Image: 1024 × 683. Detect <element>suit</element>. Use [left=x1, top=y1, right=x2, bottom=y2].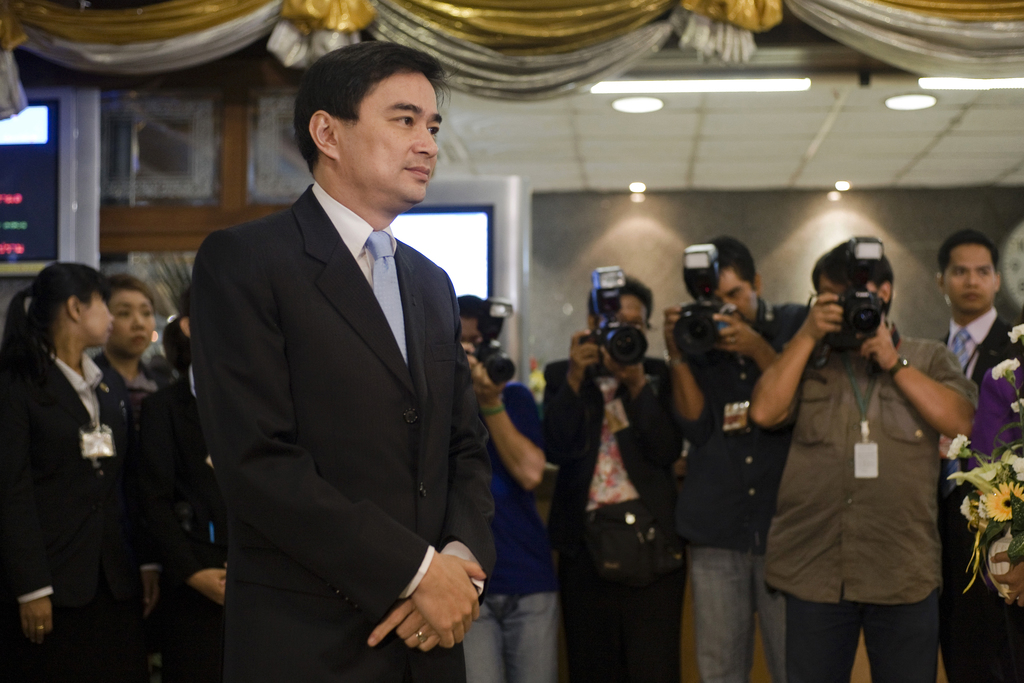
[left=935, top=310, right=1023, bottom=682].
